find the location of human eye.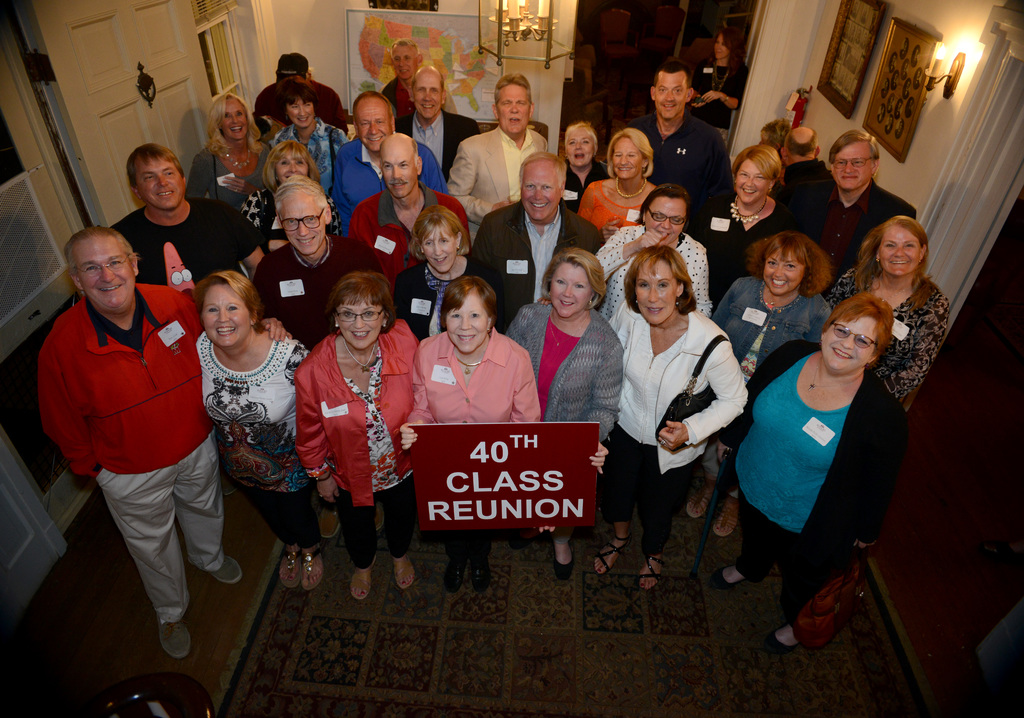
Location: [x1=291, y1=105, x2=300, y2=110].
